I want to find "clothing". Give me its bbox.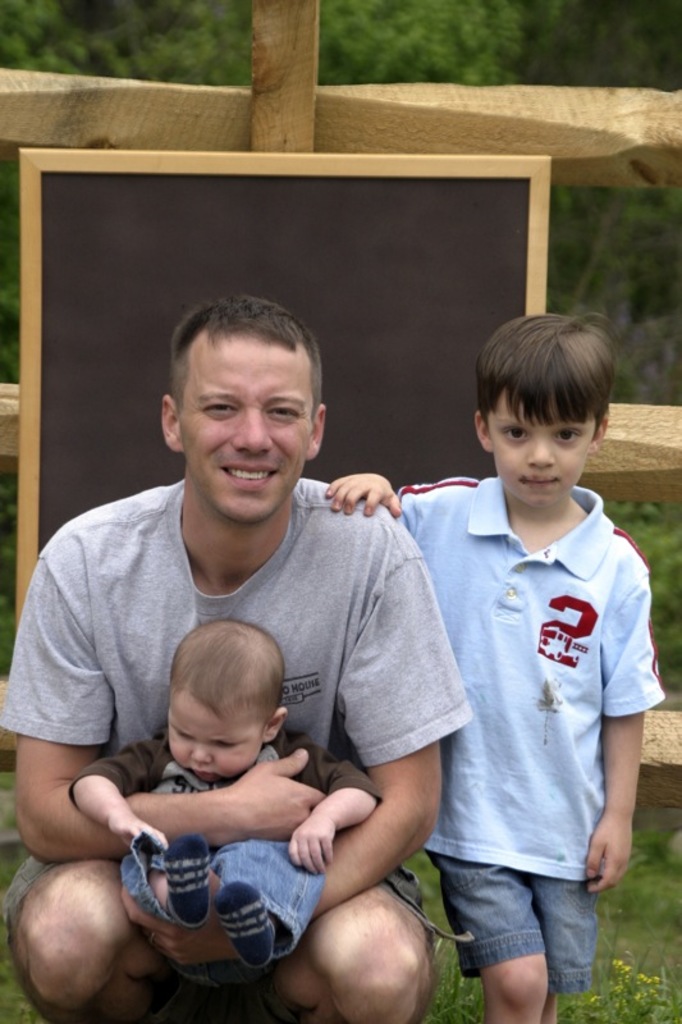
rect(402, 433, 663, 995).
